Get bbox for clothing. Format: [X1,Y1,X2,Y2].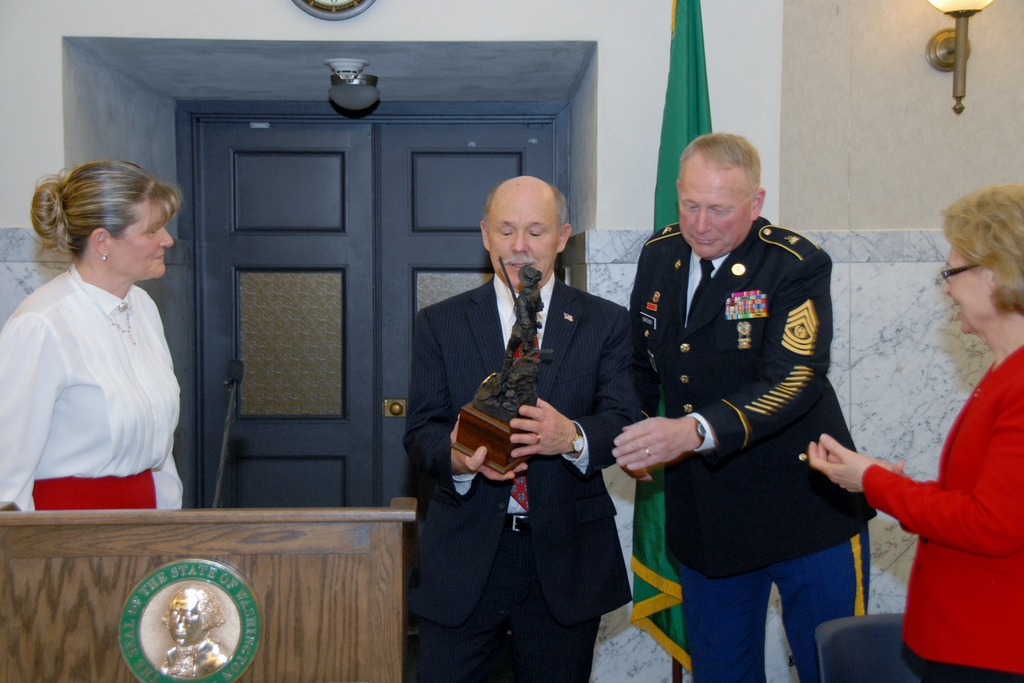
[414,273,643,682].
